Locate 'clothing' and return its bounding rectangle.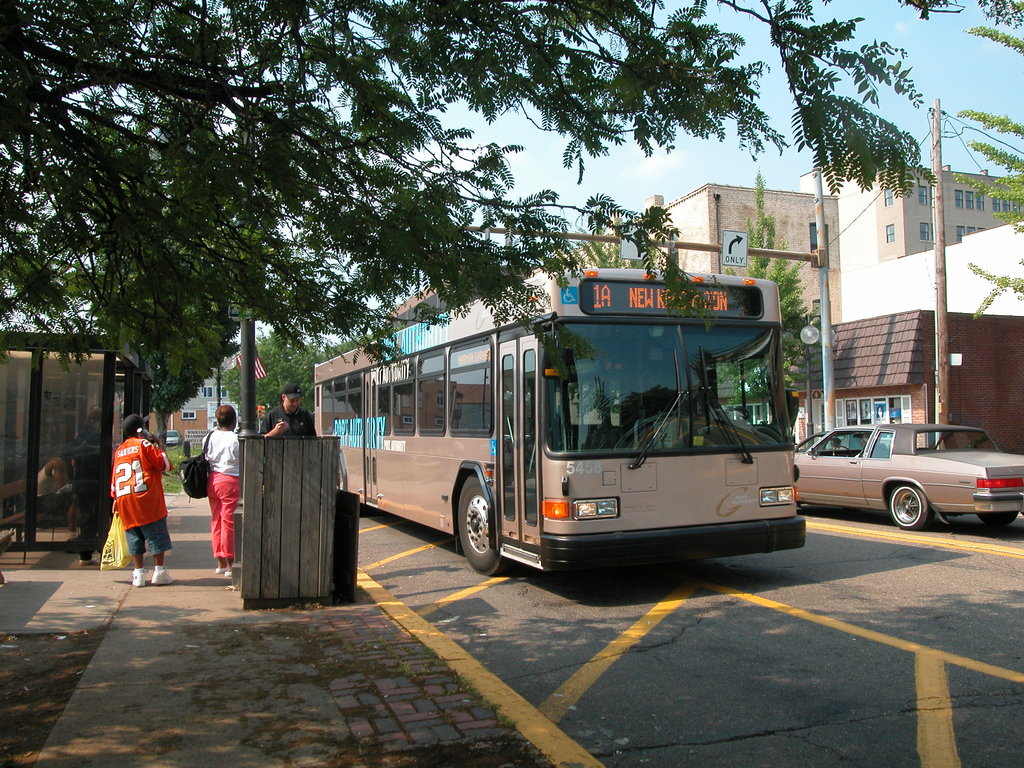
pyautogui.locateOnScreen(108, 440, 180, 559).
